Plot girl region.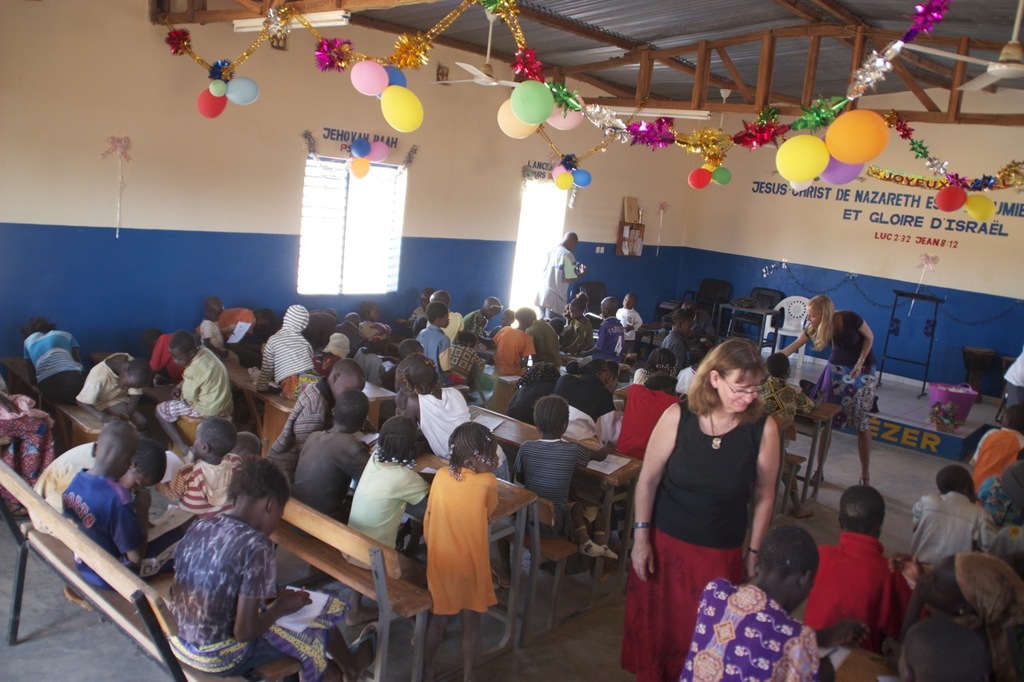
Plotted at <box>559,289,596,351</box>.
